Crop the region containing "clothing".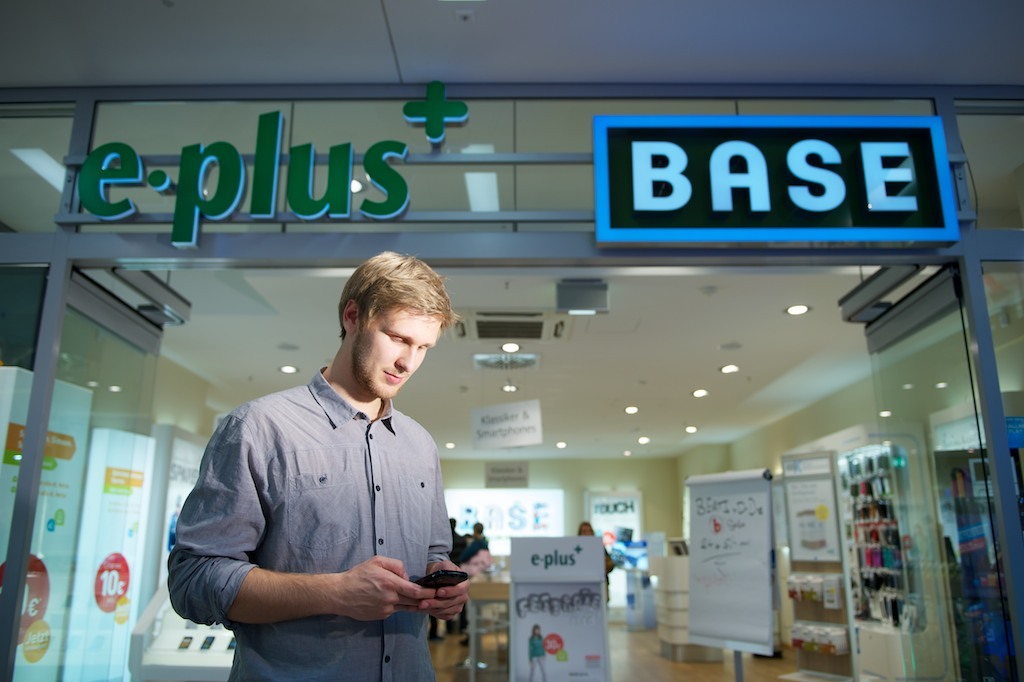
Crop region: BBox(166, 358, 452, 678).
